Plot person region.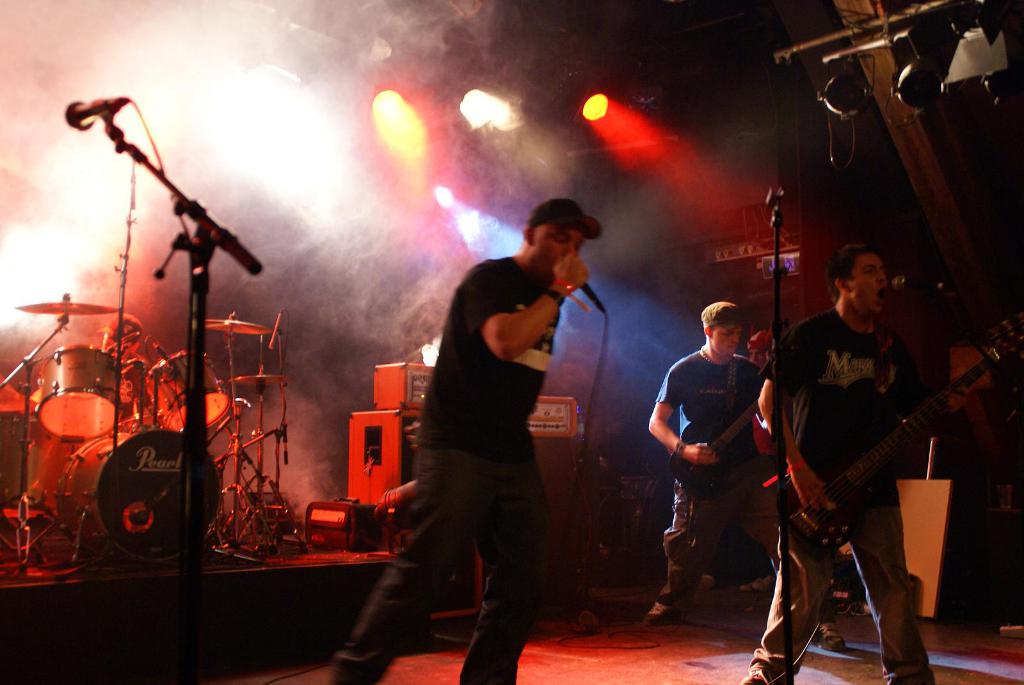
Plotted at Rect(661, 289, 787, 646).
